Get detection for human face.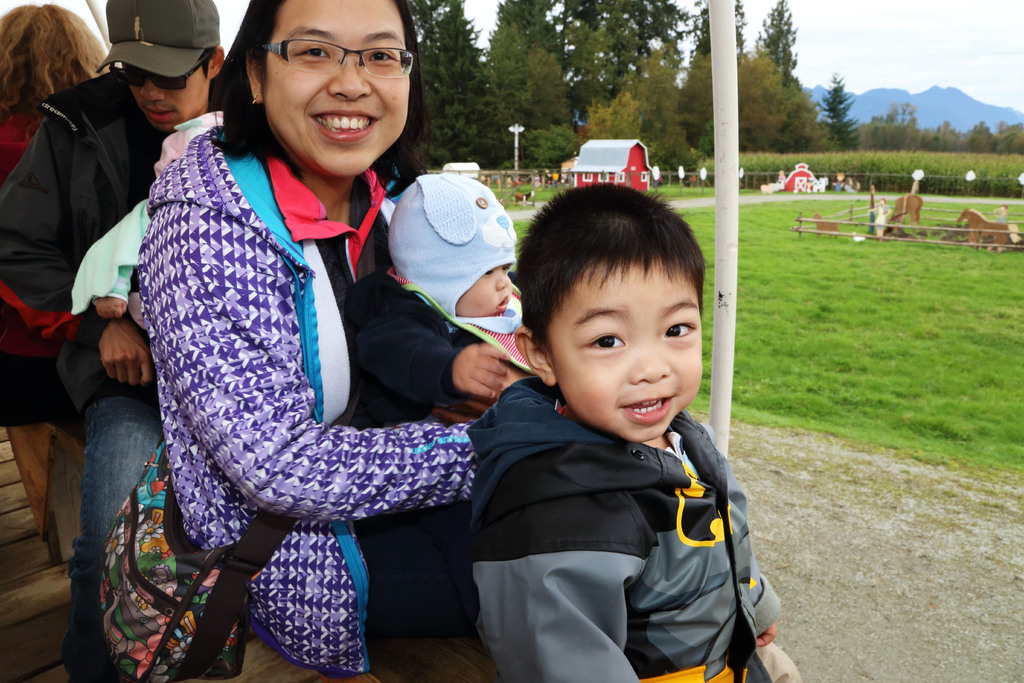
Detection: 120 62 220 132.
